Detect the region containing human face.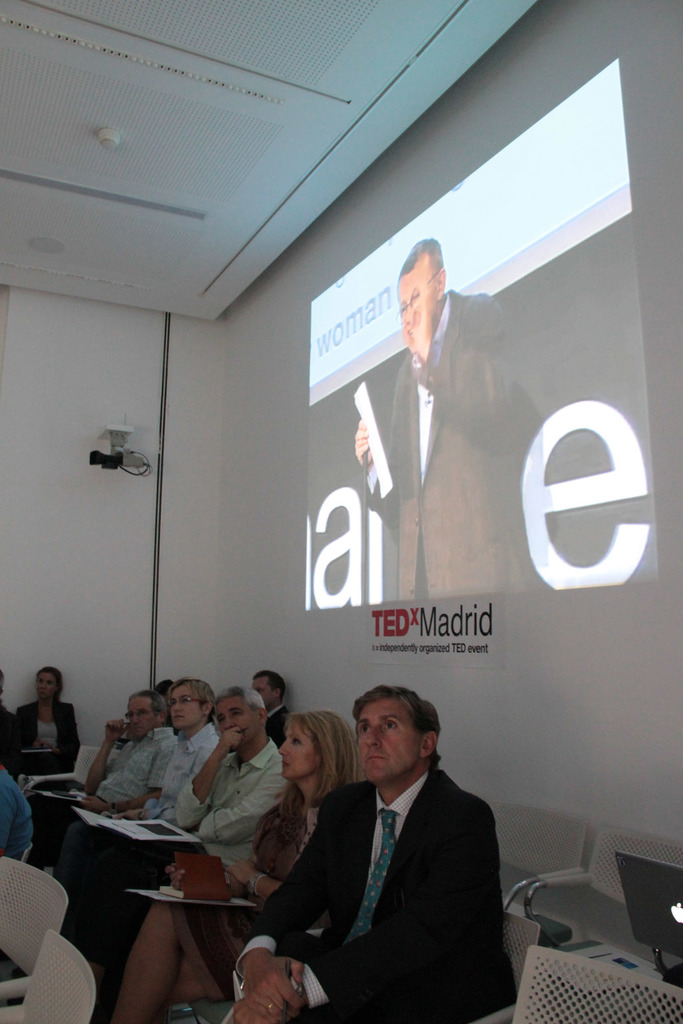
left=217, top=691, right=257, bottom=747.
